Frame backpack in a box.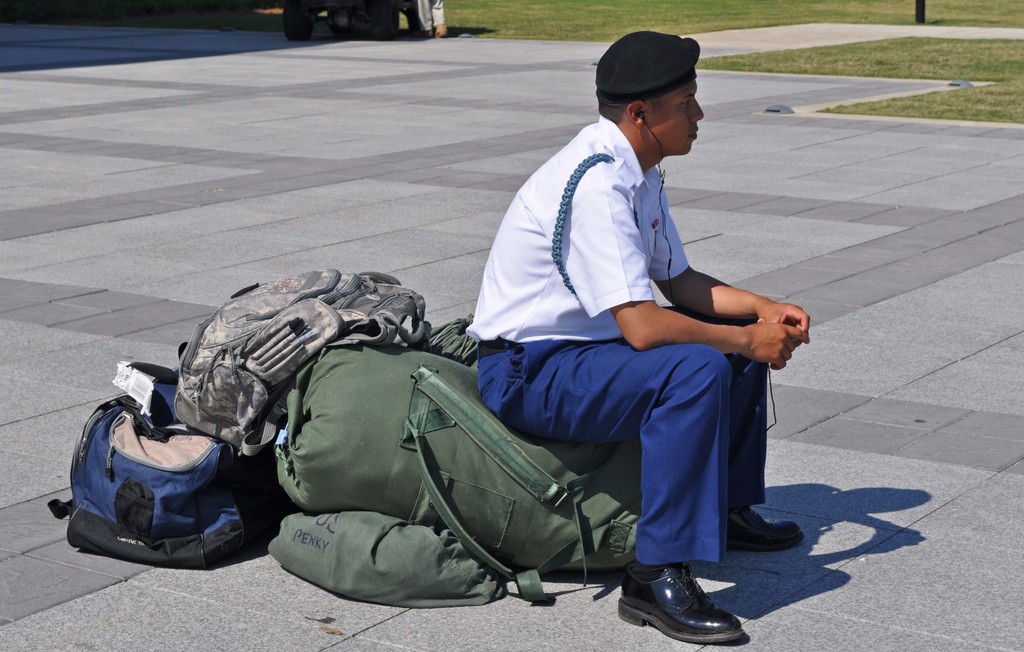
(174, 264, 431, 461).
